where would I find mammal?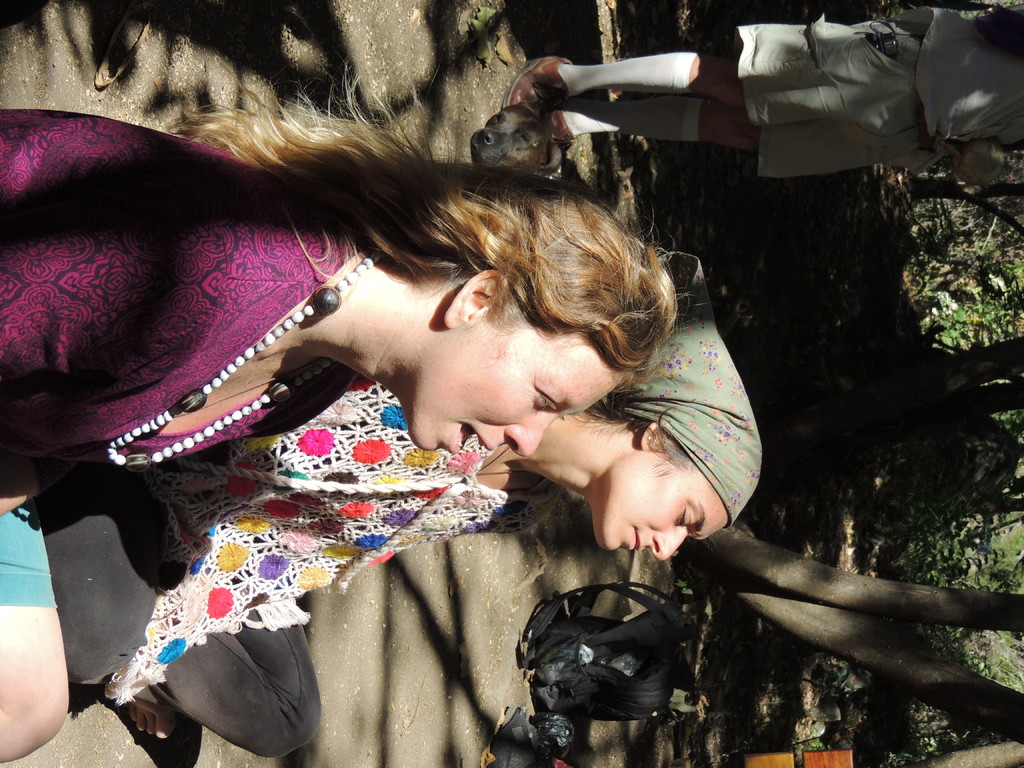
At bbox=[508, 6, 1023, 182].
